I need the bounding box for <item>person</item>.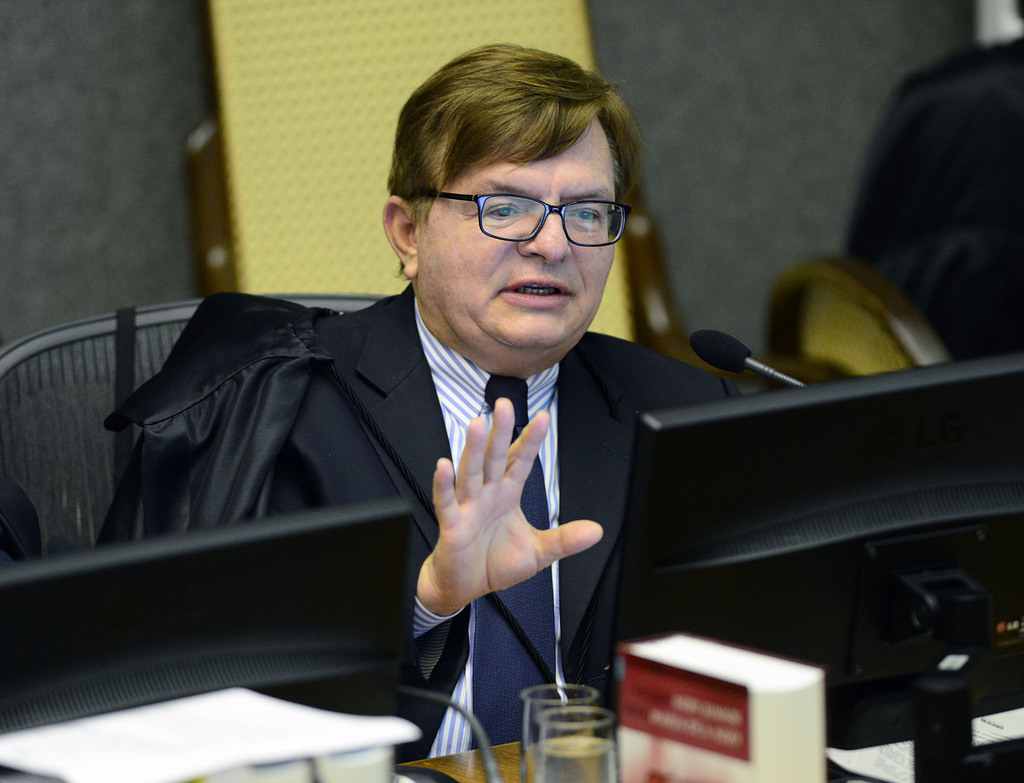
Here it is: x1=89, y1=38, x2=748, y2=764.
